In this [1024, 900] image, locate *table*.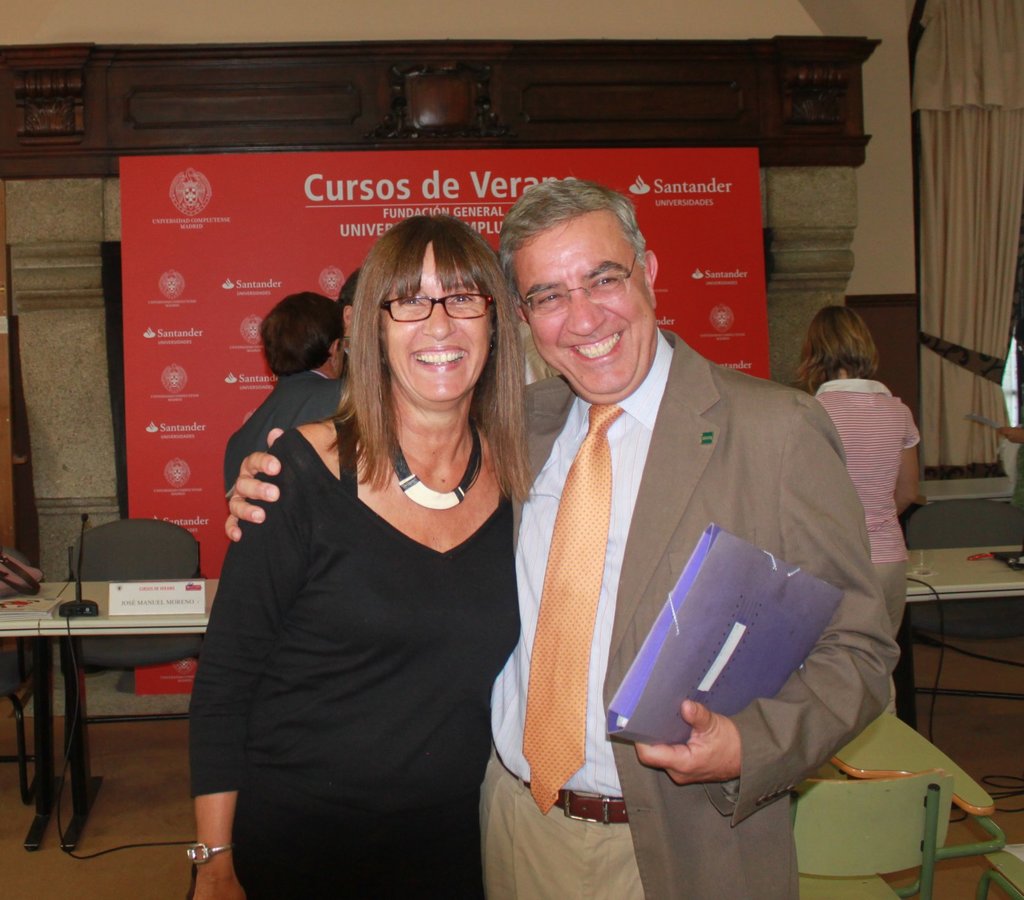
Bounding box: crop(35, 569, 215, 855).
